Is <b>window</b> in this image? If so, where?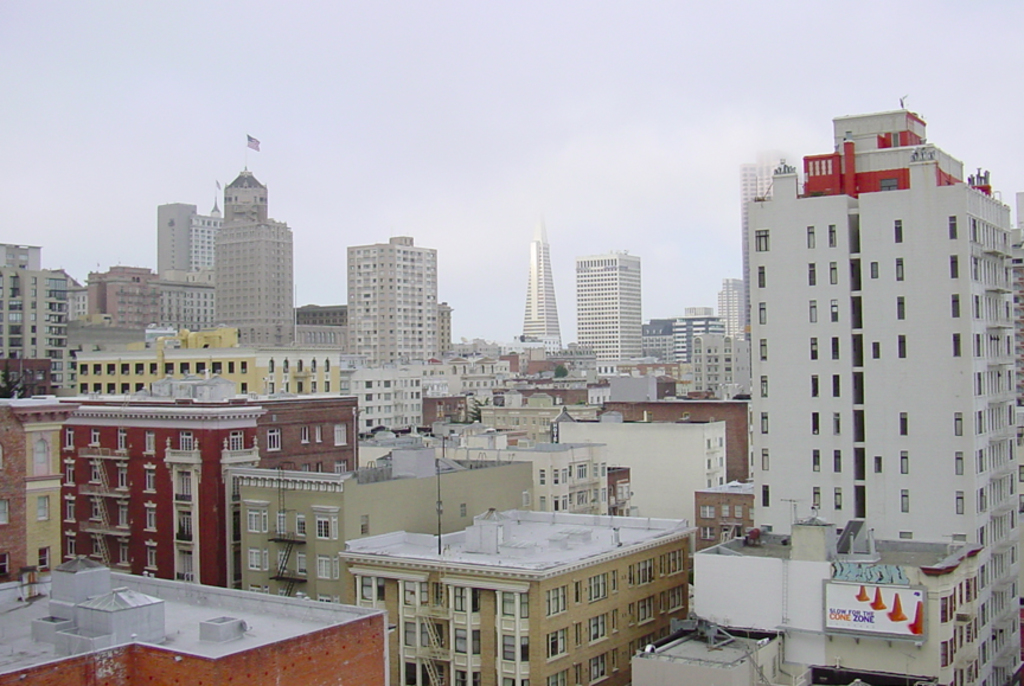
Yes, at <bbox>453, 586, 476, 617</bbox>.
